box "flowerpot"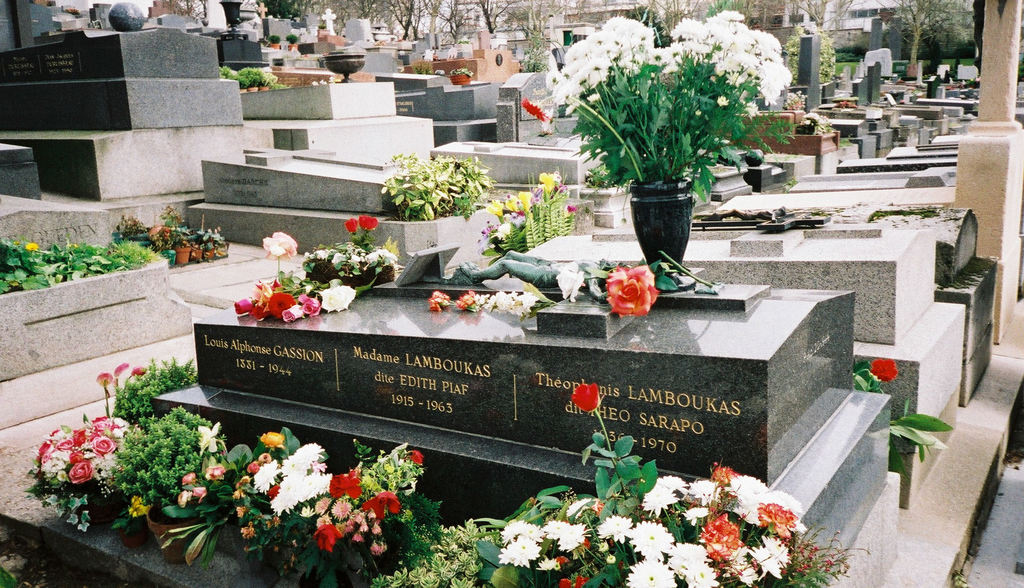
box=[76, 486, 130, 527]
